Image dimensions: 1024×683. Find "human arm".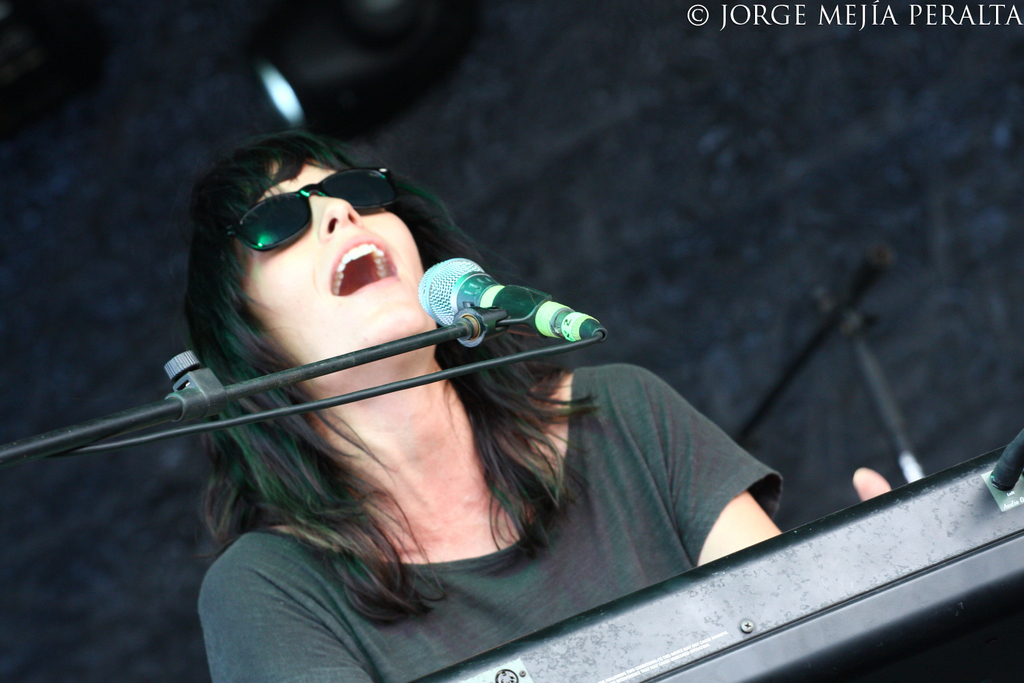
(left=627, top=365, right=784, bottom=553).
